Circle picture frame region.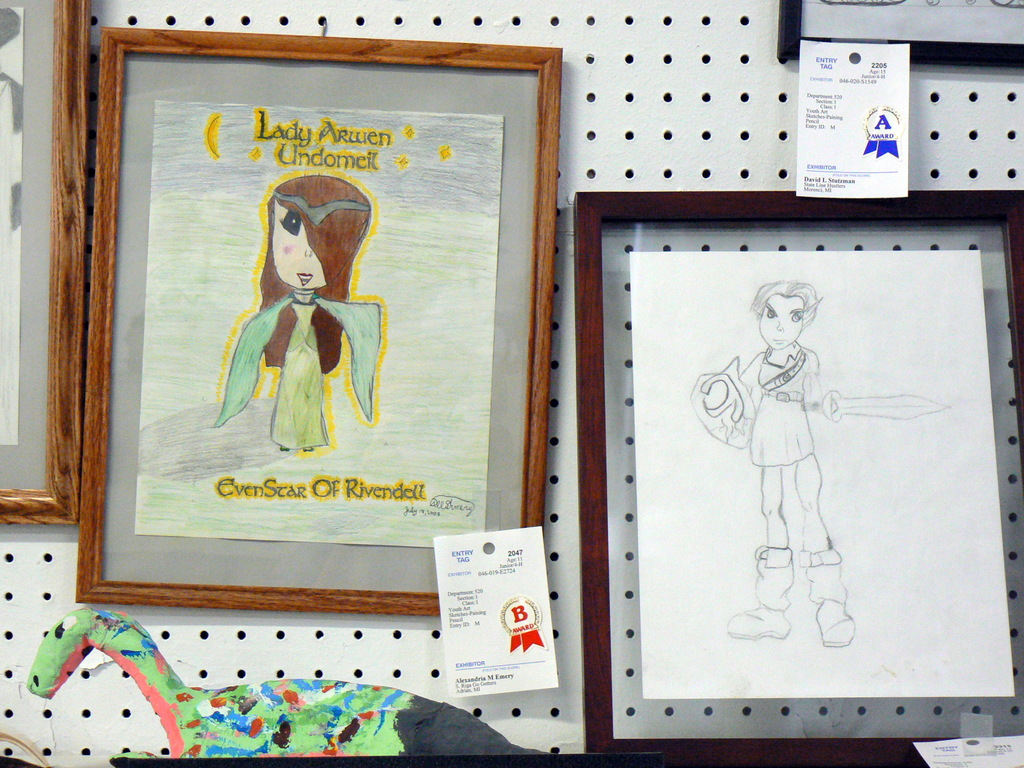
Region: [61,11,586,711].
